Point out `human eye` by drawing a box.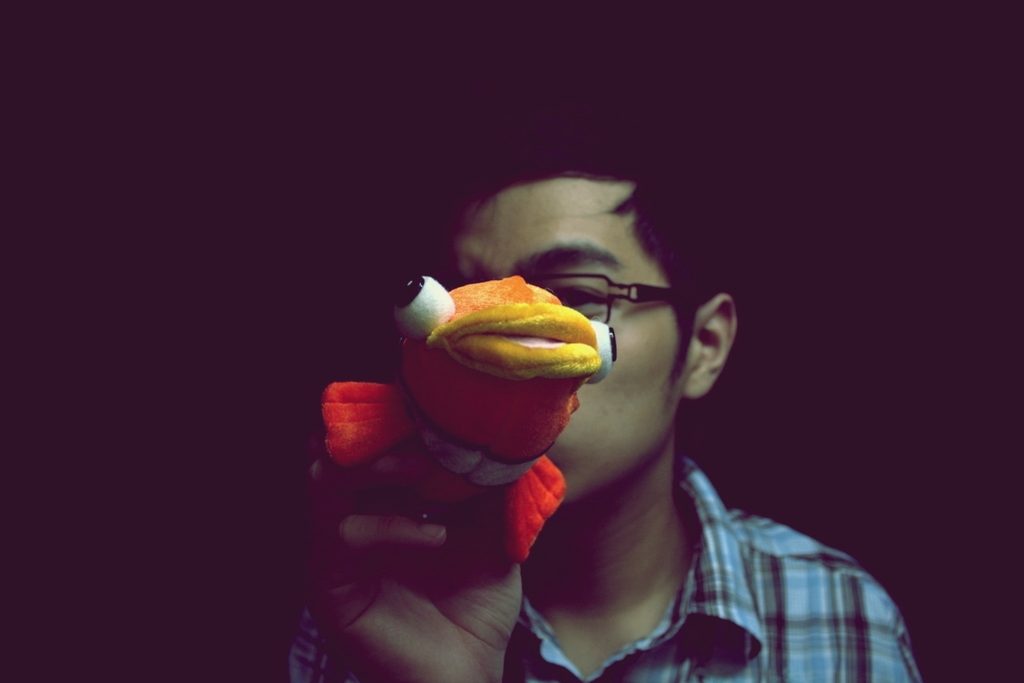
detection(547, 268, 625, 318).
